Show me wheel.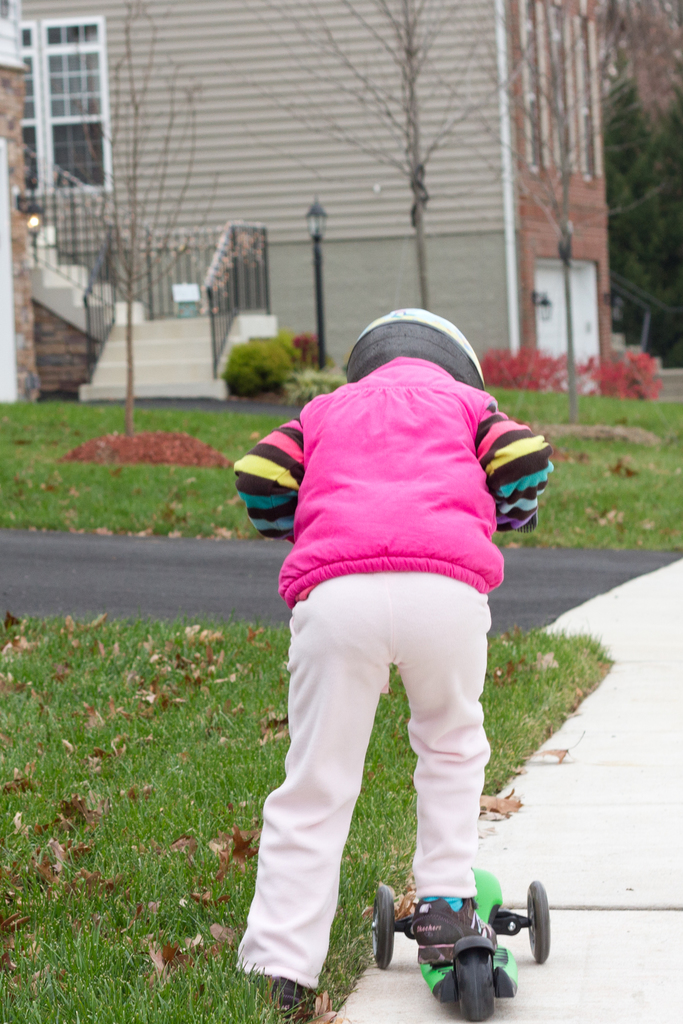
wheel is here: [left=372, top=882, right=393, bottom=970].
